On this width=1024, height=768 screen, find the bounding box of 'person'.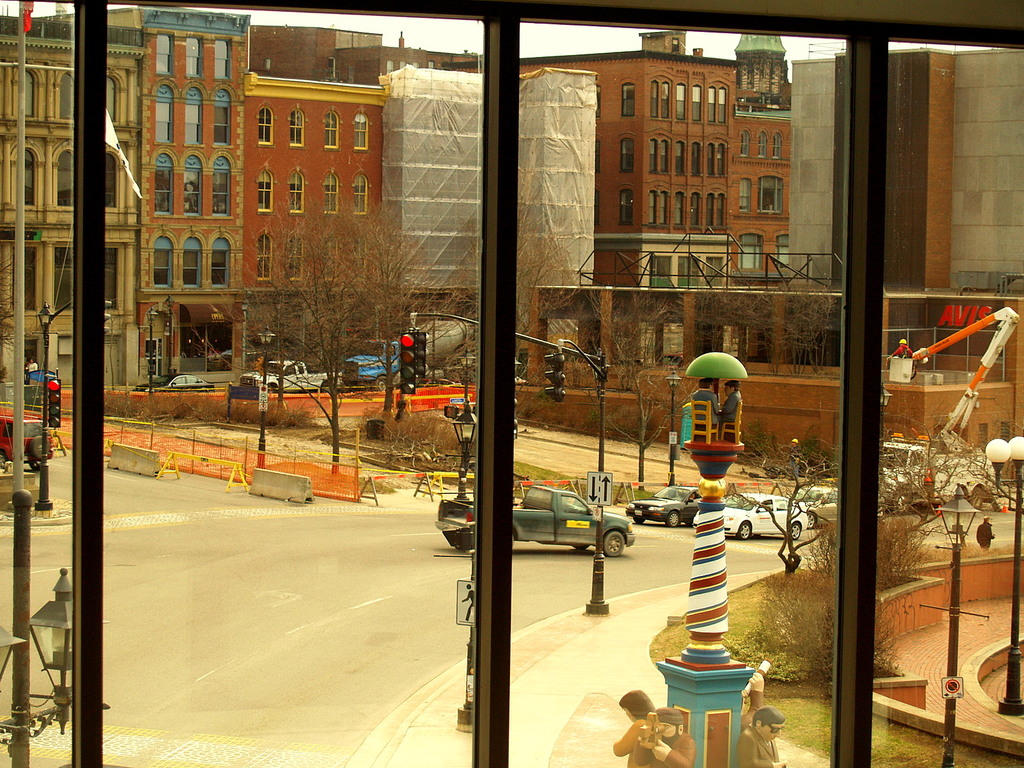
Bounding box: x1=717 y1=375 x2=746 y2=440.
